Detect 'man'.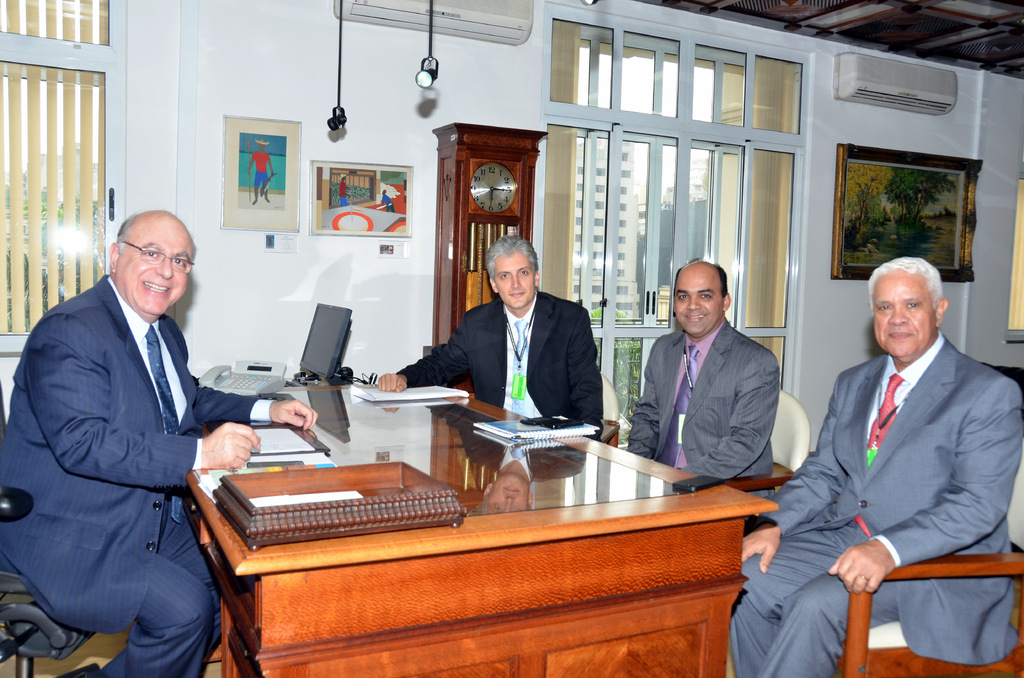
Detected at 378/234/606/441.
